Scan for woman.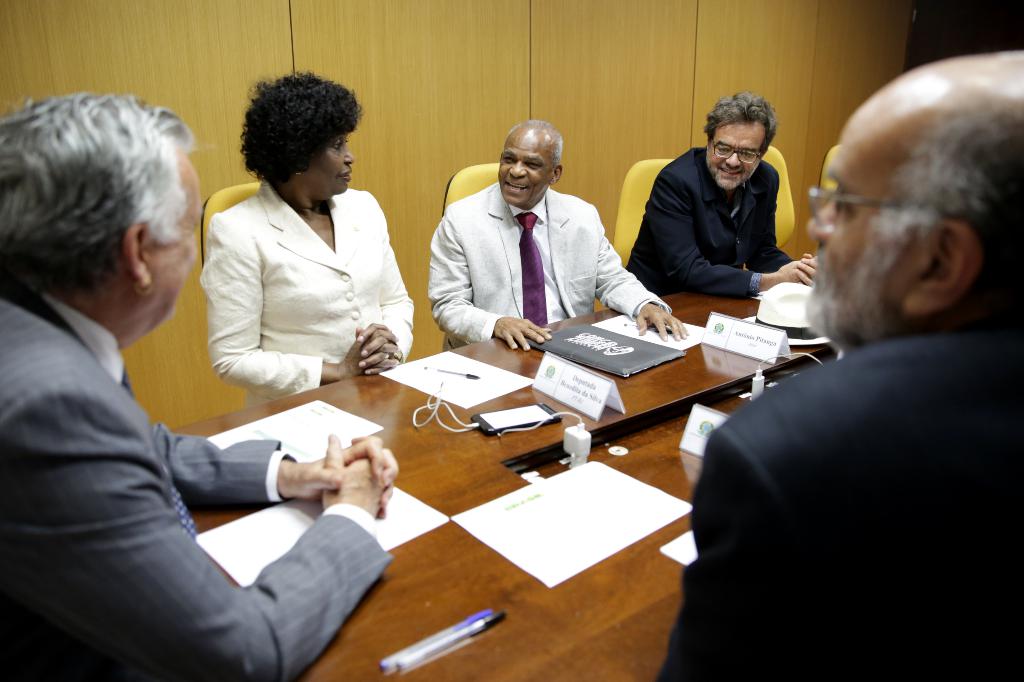
Scan result: (196, 70, 436, 414).
